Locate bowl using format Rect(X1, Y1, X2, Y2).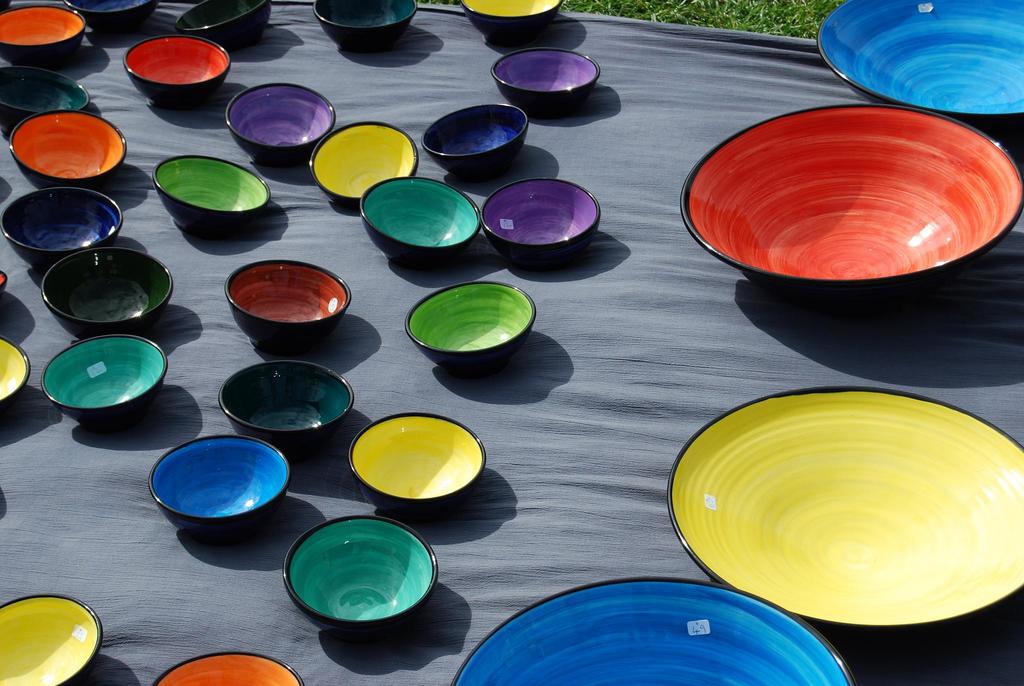
Rect(226, 261, 348, 354).
